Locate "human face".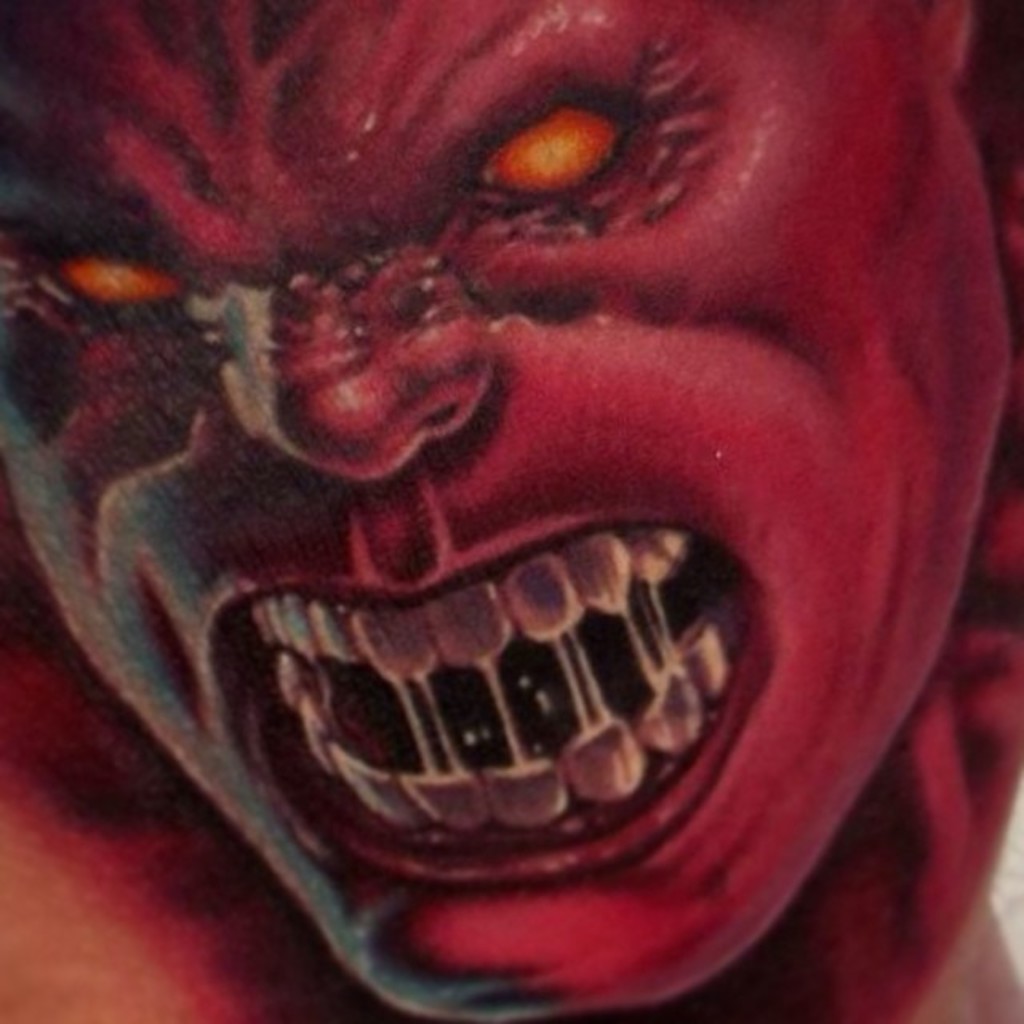
Bounding box: 0,0,1010,1019.
